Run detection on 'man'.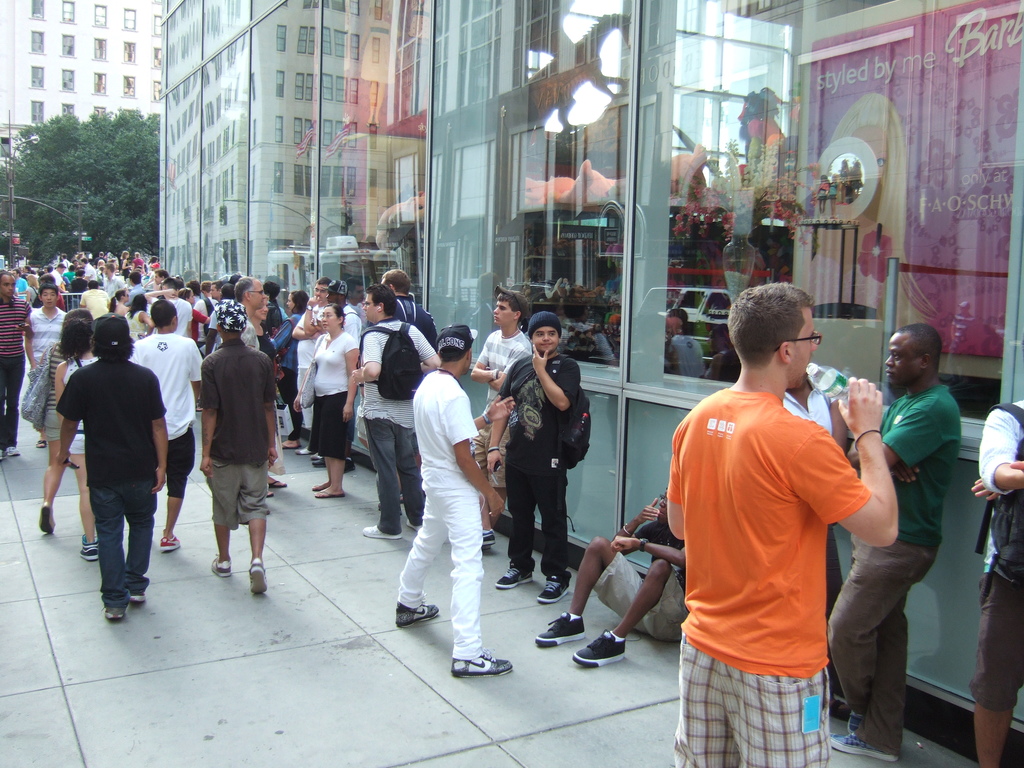
Result: l=154, t=268, r=166, b=290.
